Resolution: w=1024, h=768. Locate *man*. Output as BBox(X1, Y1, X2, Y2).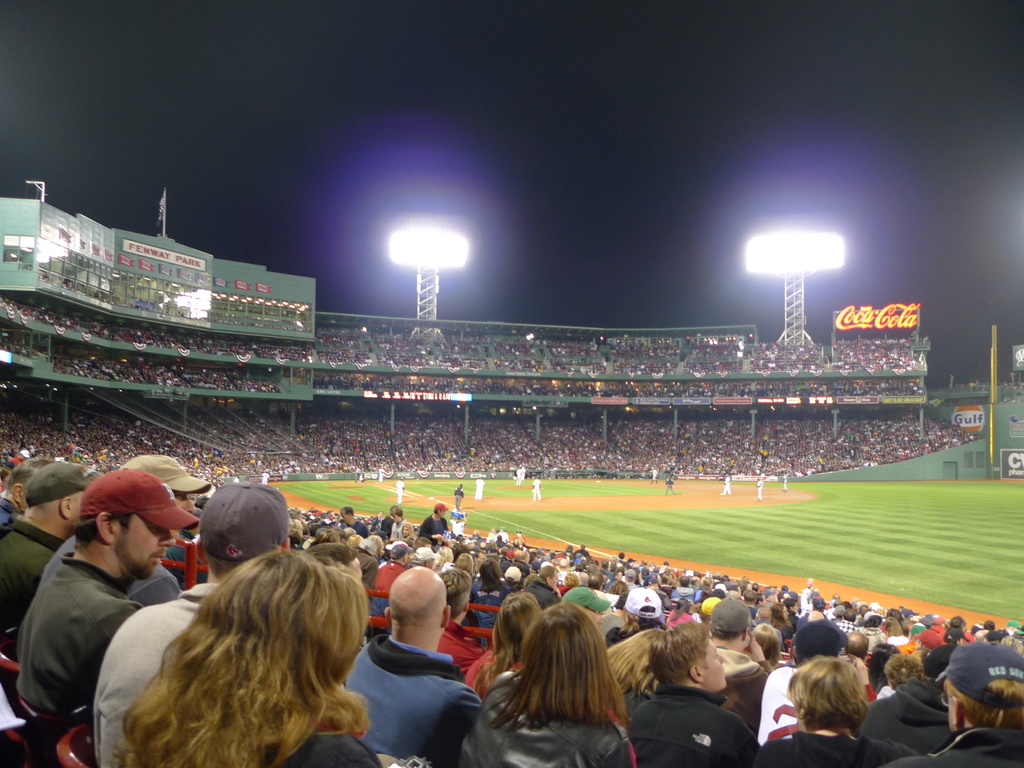
BBox(476, 473, 486, 502).
